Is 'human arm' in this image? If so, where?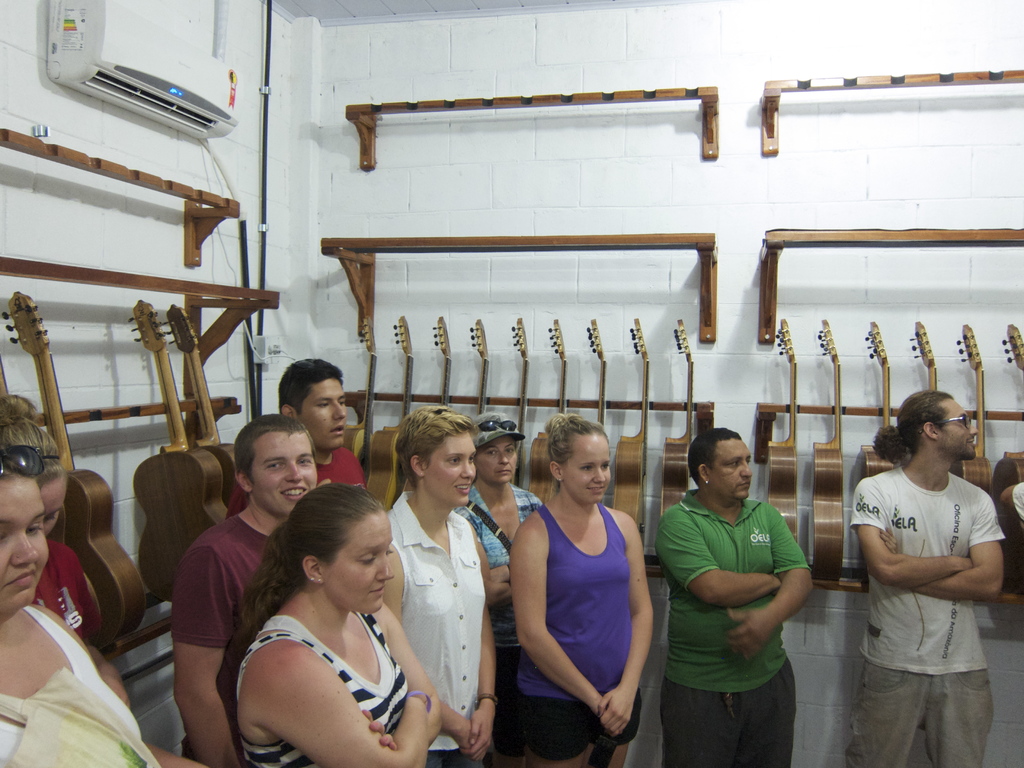
Yes, at 668, 502, 783, 611.
